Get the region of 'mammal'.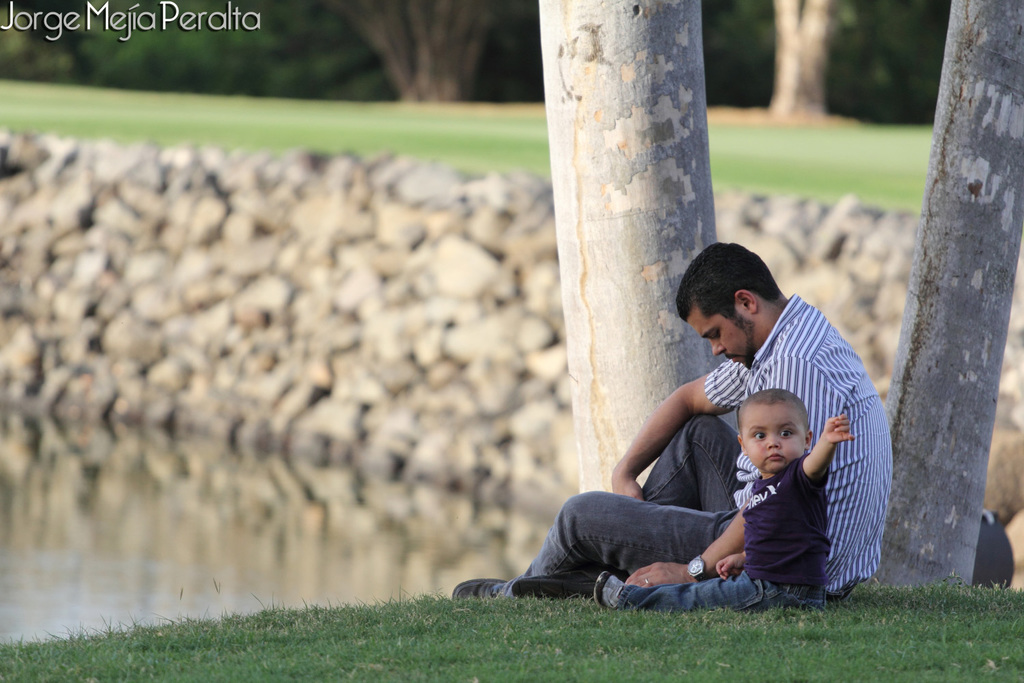
(451,238,887,604).
